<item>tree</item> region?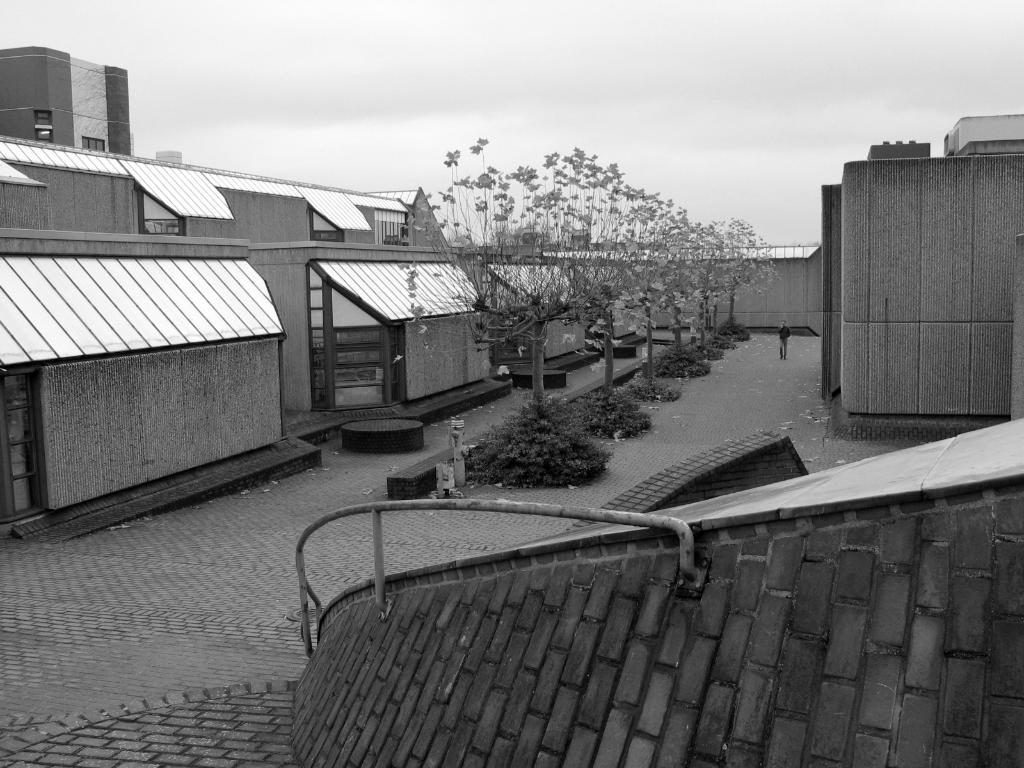
bbox(641, 222, 700, 356)
